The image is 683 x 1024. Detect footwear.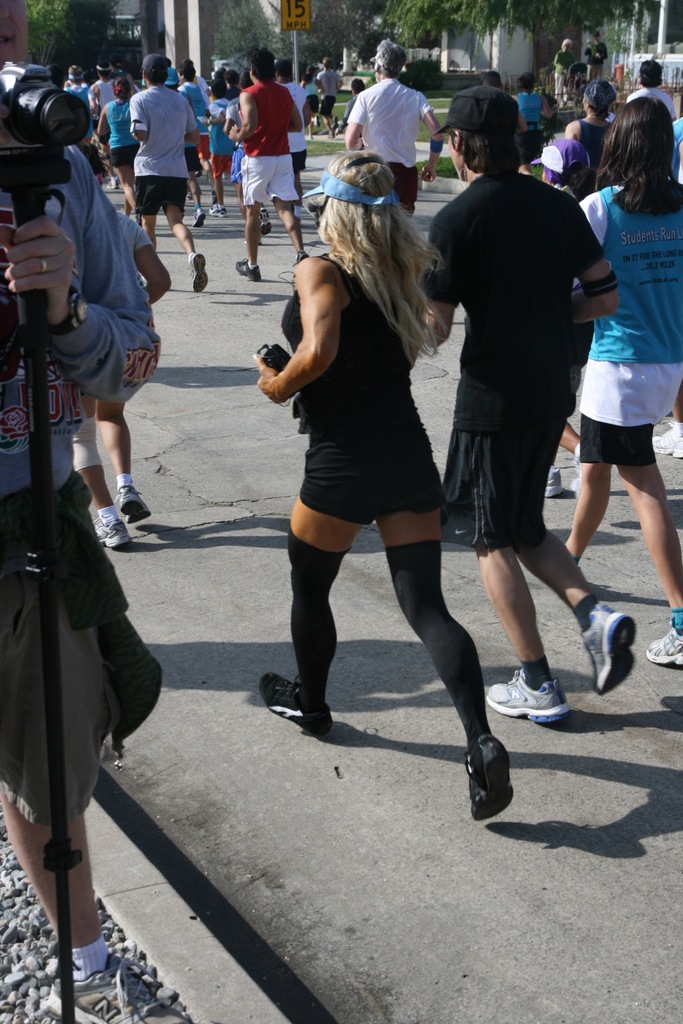
Detection: l=113, t=469, r=152, b=527.
